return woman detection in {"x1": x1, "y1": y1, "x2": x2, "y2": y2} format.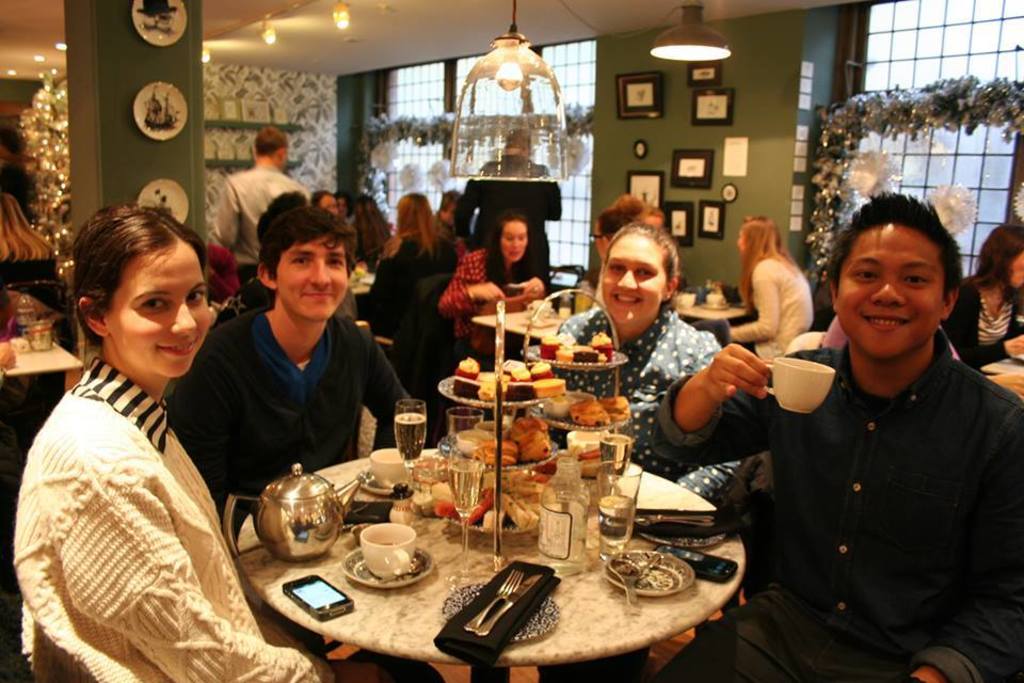
{"x1": 352, "y1": 195, "x2": 391, "y2": 263}.
